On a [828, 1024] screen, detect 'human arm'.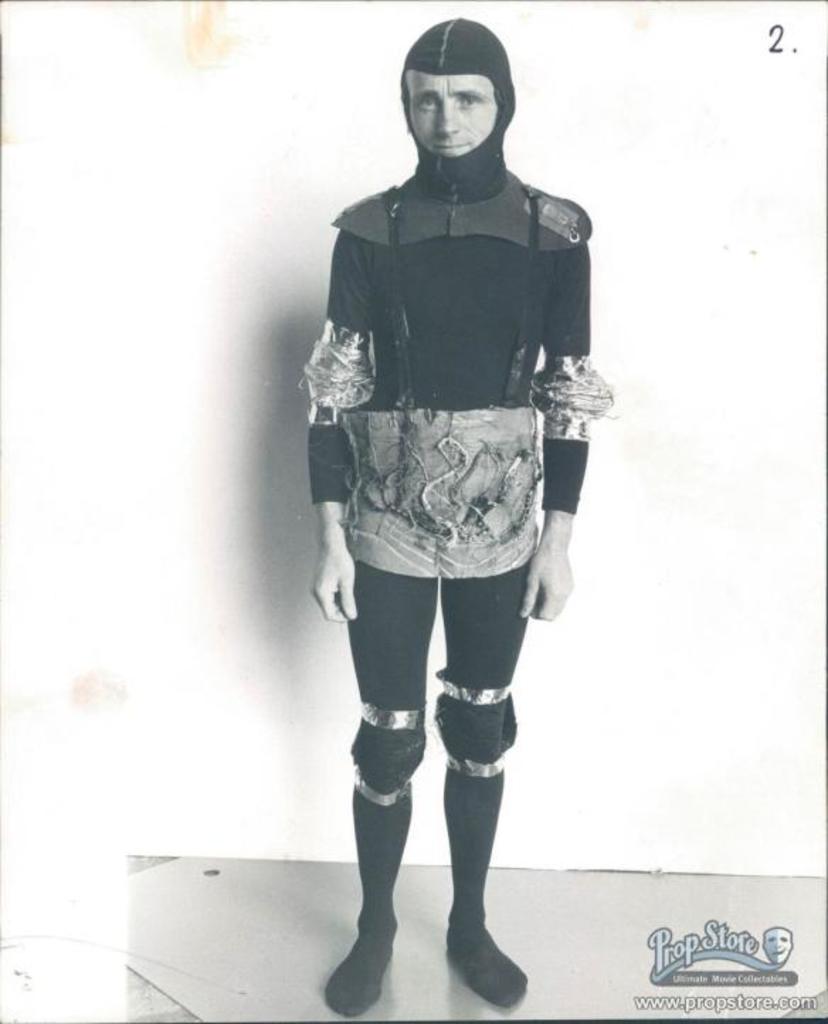
522:197:630:620.
